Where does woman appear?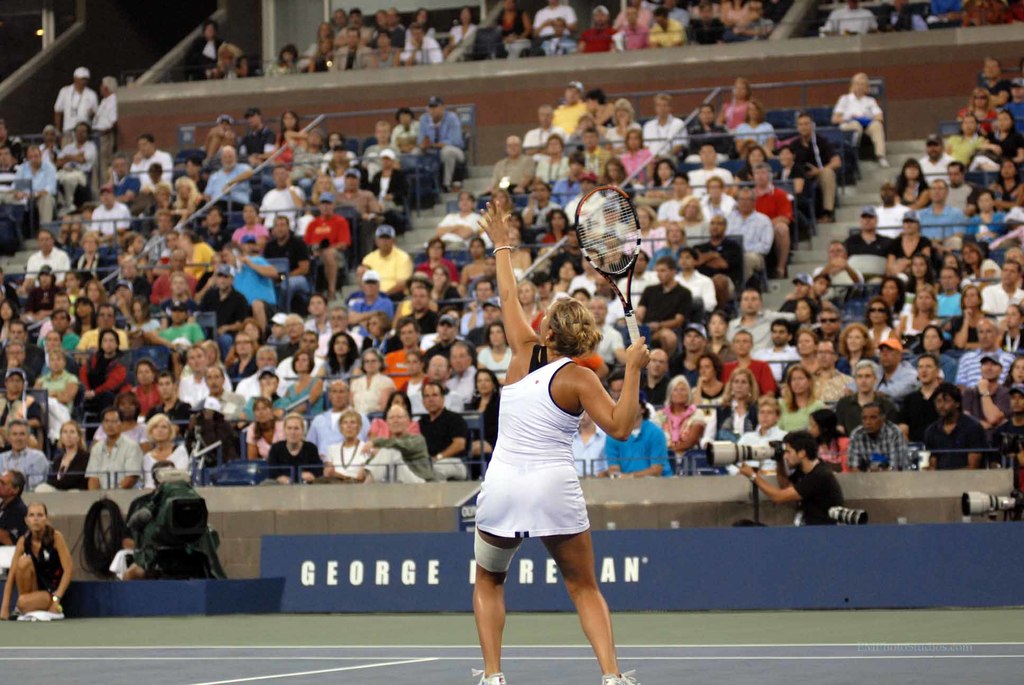
Appears at pyautogui.locateOnScreen(703, 175, 735, 220).
